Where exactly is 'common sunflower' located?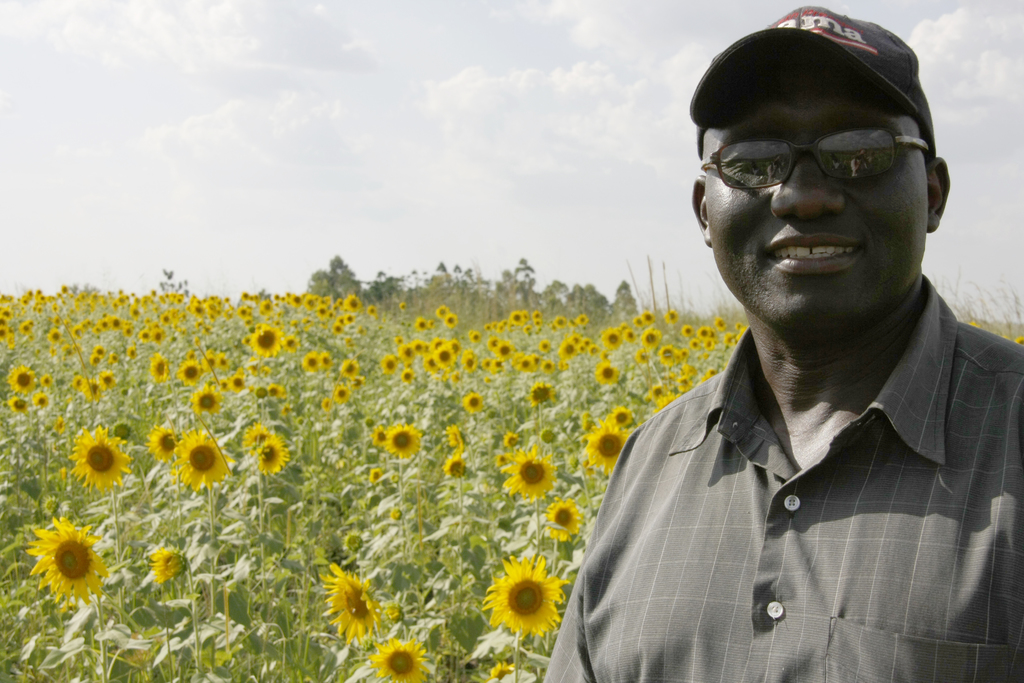
Its bounding box is [x1=586, y1=424, x2=630, y2=488].
